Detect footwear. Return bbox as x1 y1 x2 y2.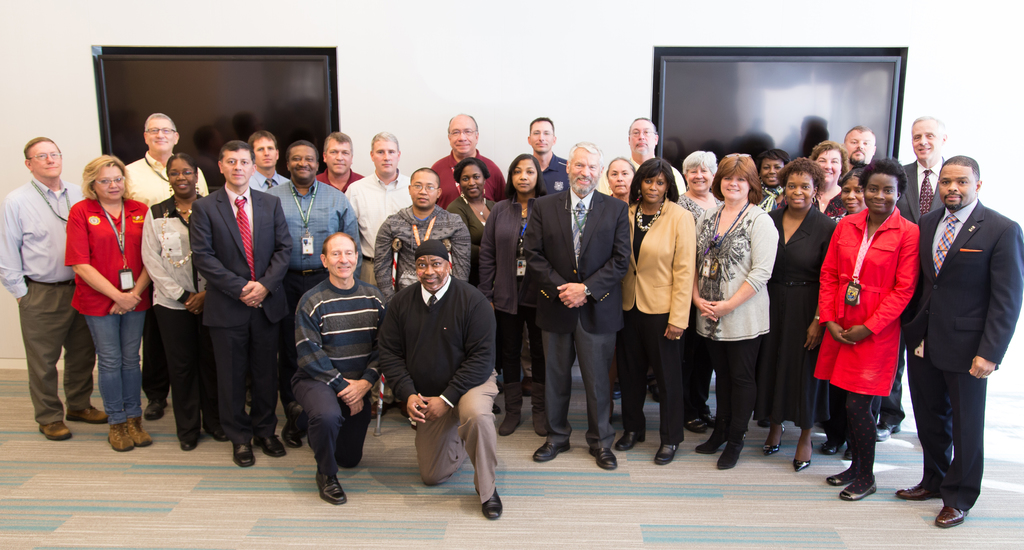
836 478 879 501.
